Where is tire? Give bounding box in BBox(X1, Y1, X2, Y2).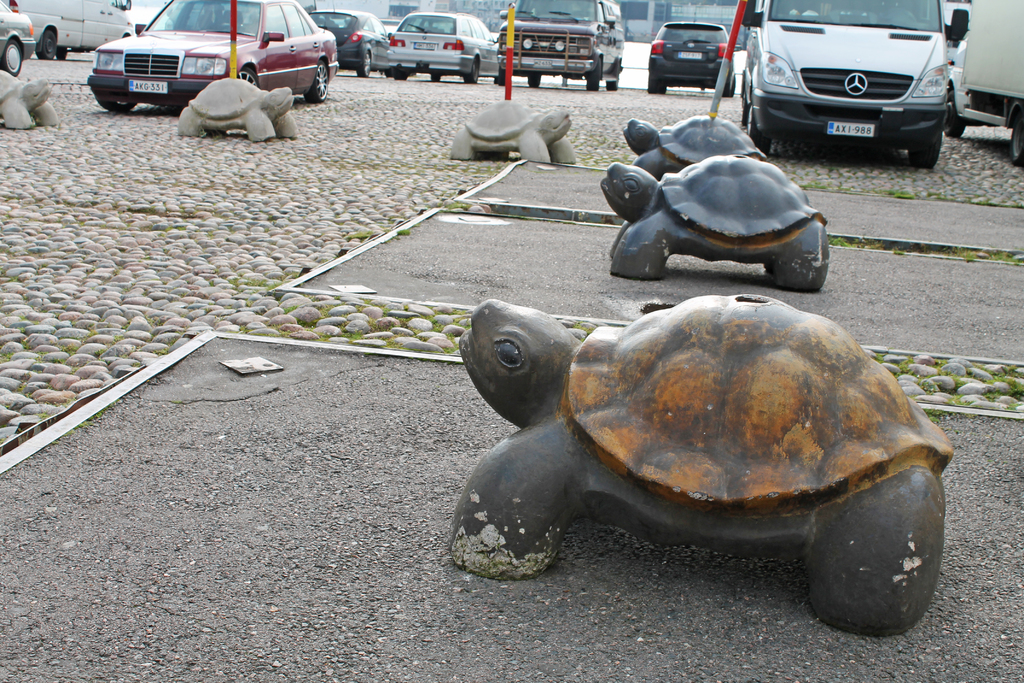
BBox(468, 56, 479, 81).
